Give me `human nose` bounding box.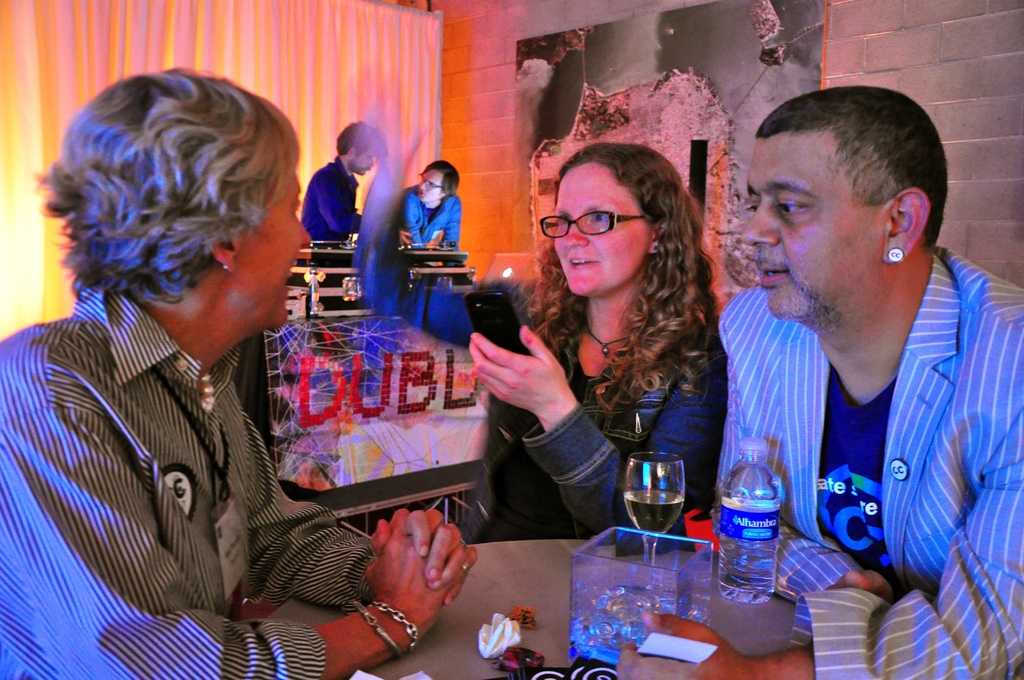
bbox(563, 219, 590, 249).
